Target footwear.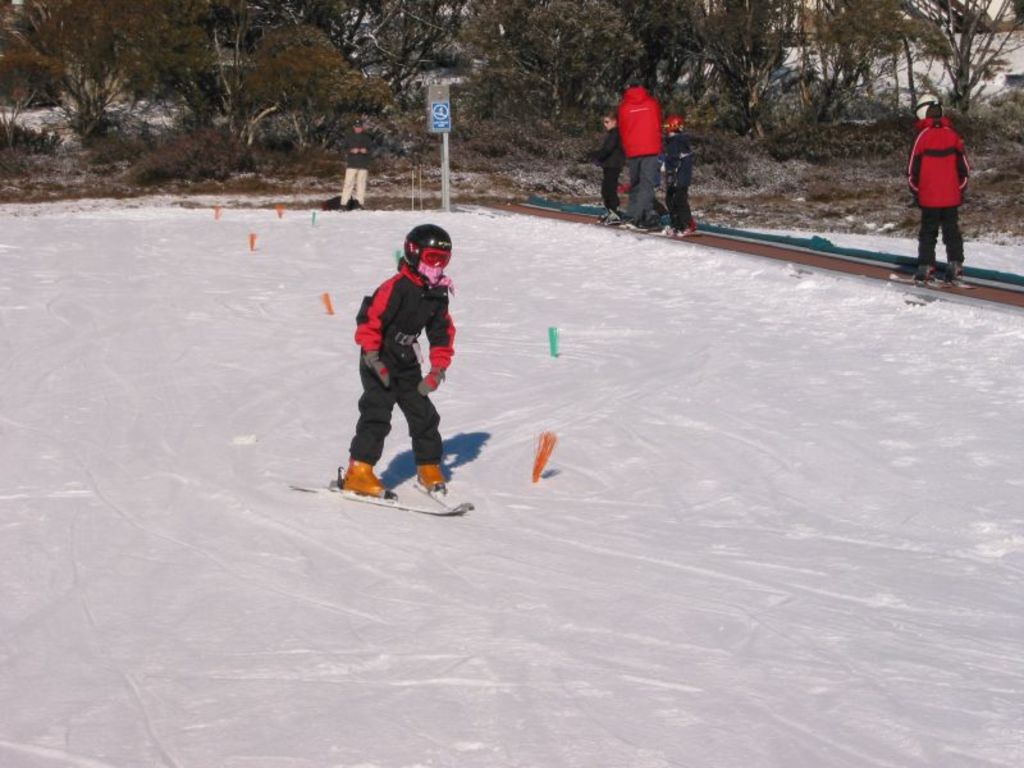
Target region: [left=943, top=262, right=970, bottom=289].
